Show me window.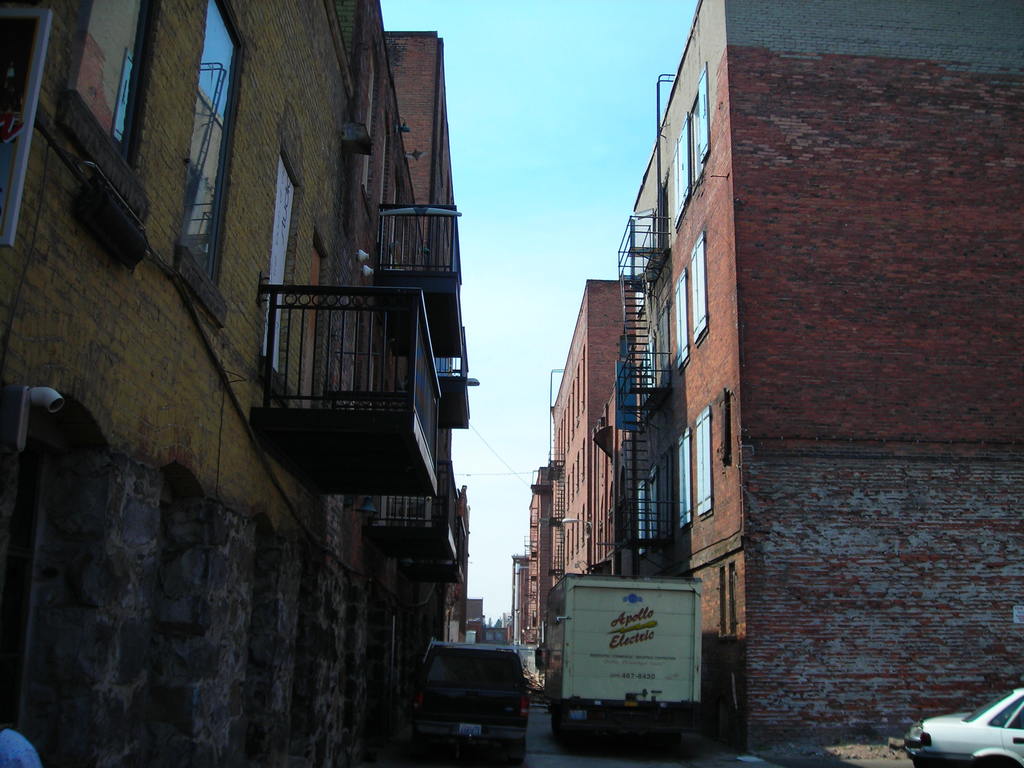
window is here: 675/275/683/374.
